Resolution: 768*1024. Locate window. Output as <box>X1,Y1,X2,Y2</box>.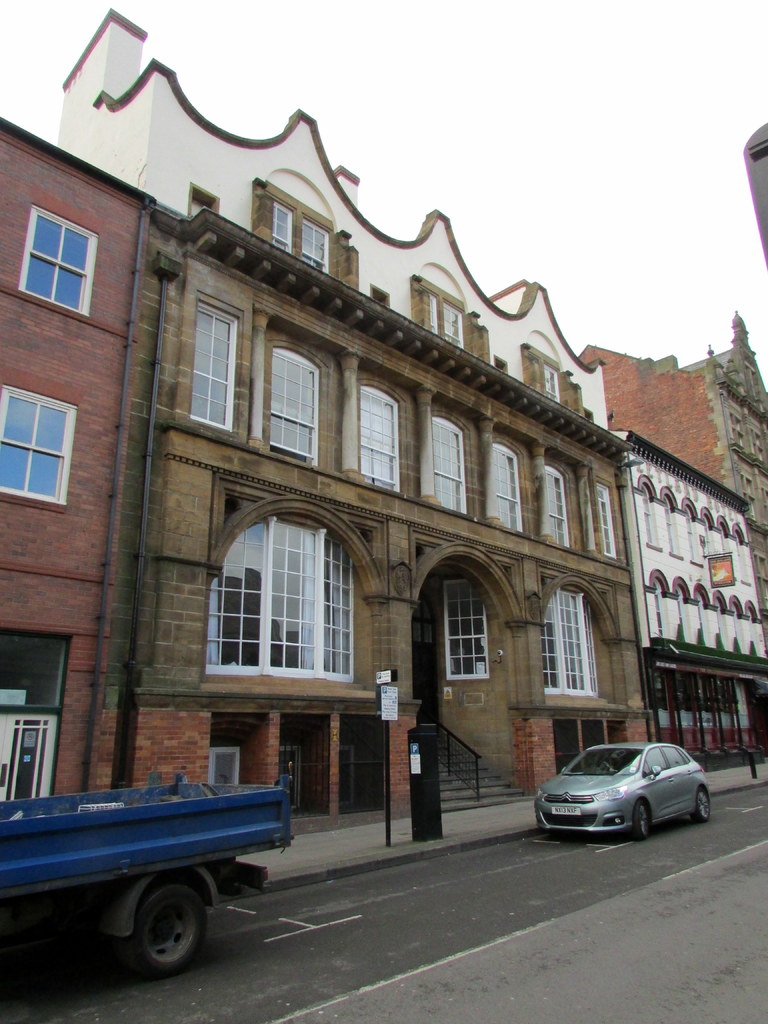
<box>595,483,623,562</box>.
